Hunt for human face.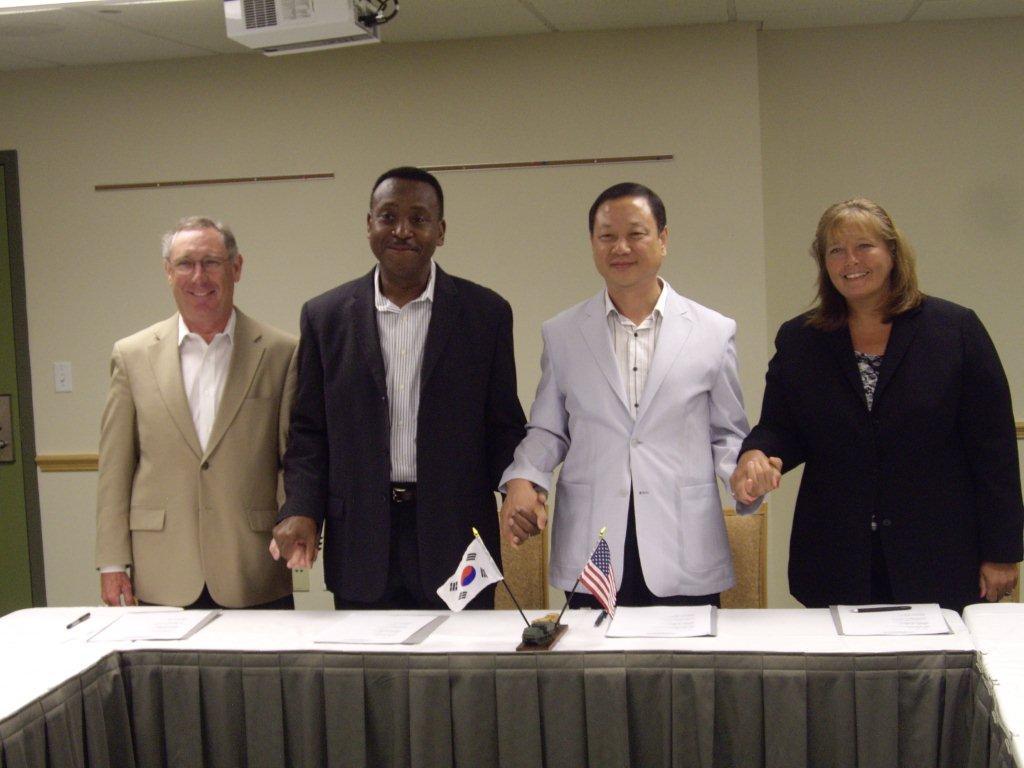
Hunted down at (left=590, top=196, right=662, bottom=289).
